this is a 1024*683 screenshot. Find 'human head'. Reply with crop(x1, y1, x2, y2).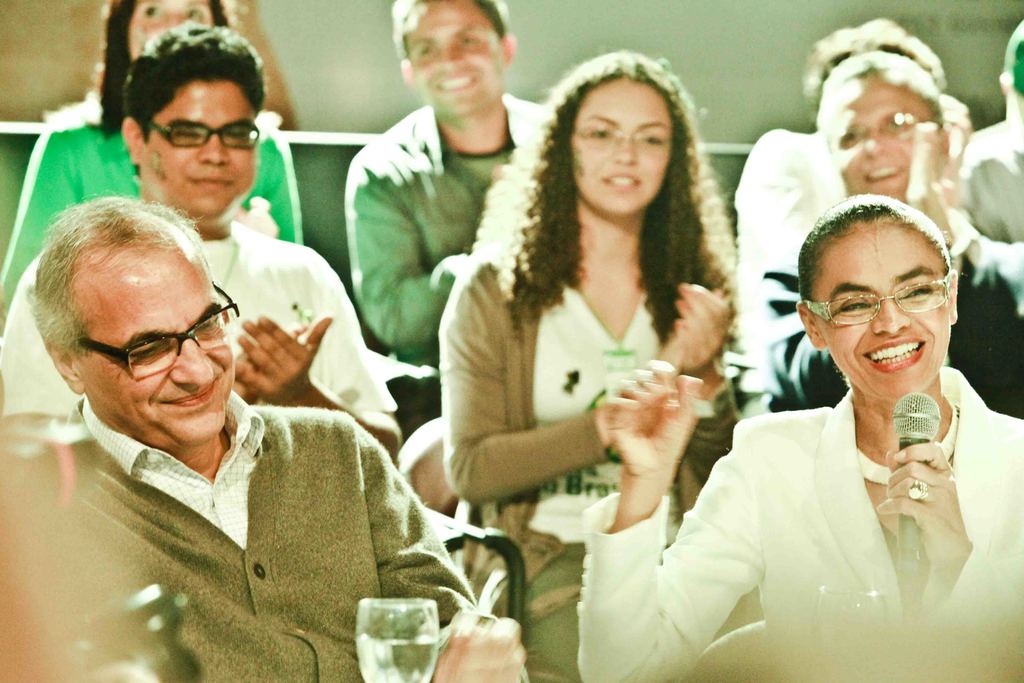
crop(29, 194, 235, 452).
